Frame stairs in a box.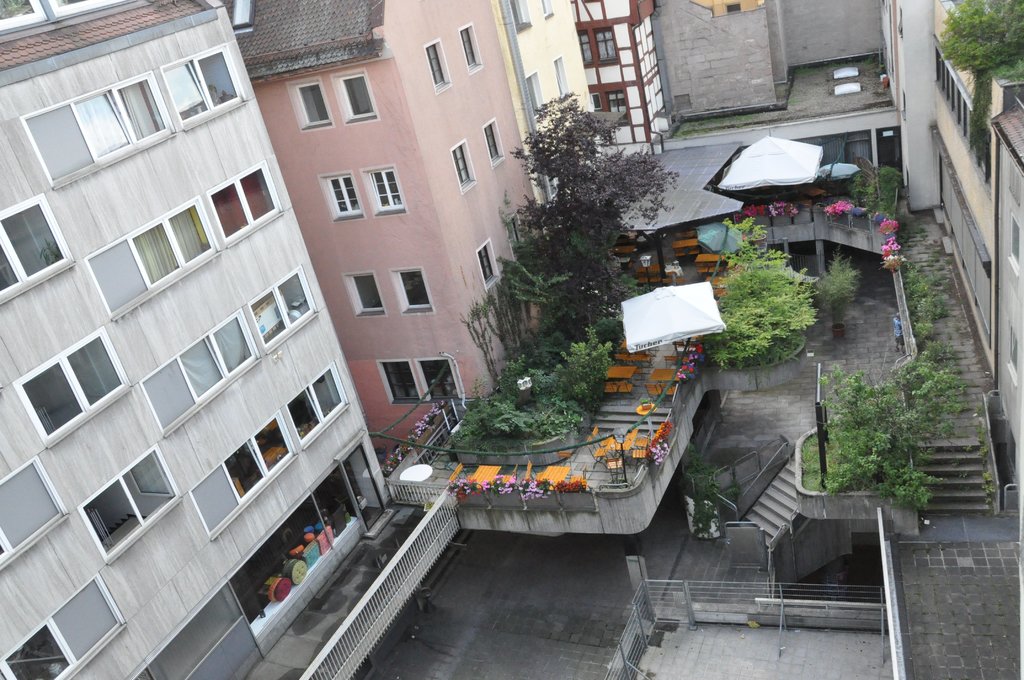
(x1=911, y1=436, x2=990, y2=514).
